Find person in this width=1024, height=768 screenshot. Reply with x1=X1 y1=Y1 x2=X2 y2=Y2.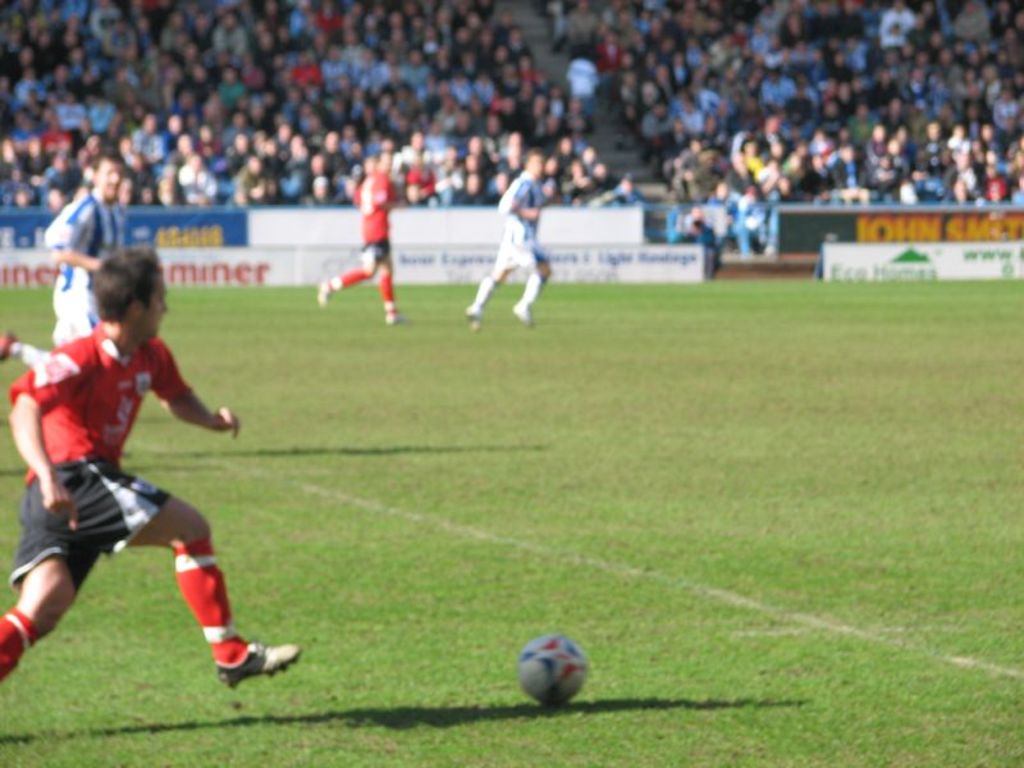
x1=44 y1=152 x2=124 y2=337.
